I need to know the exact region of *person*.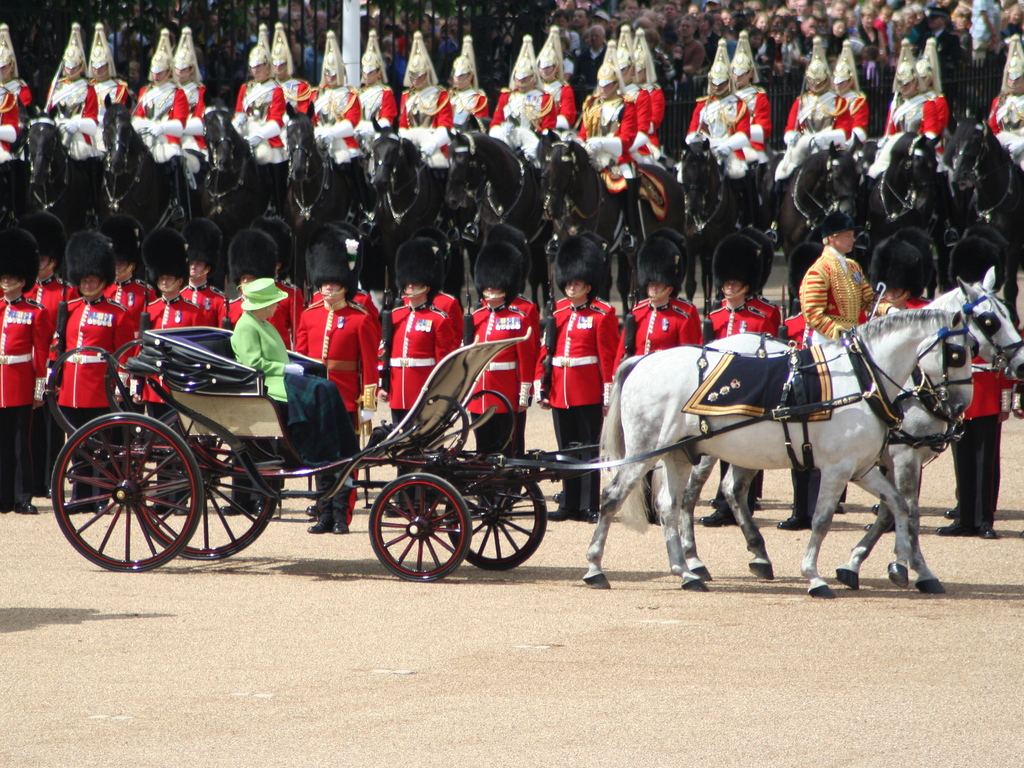
Region: Rect(0, 206, 1012, 512).
